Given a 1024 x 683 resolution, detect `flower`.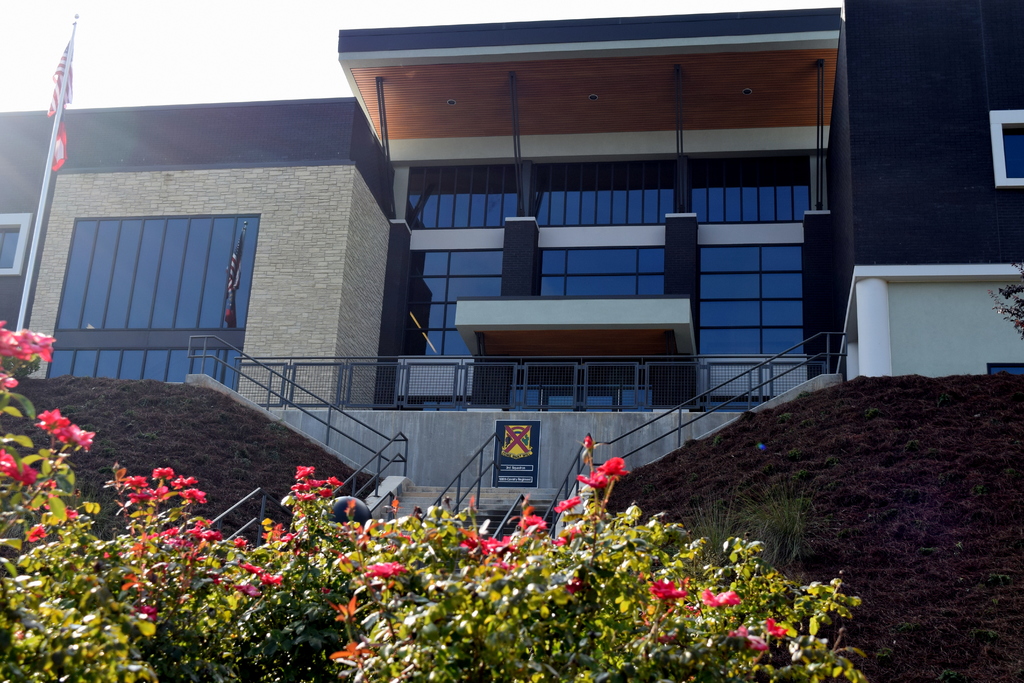
Rect(577, 469, 609, 490).
